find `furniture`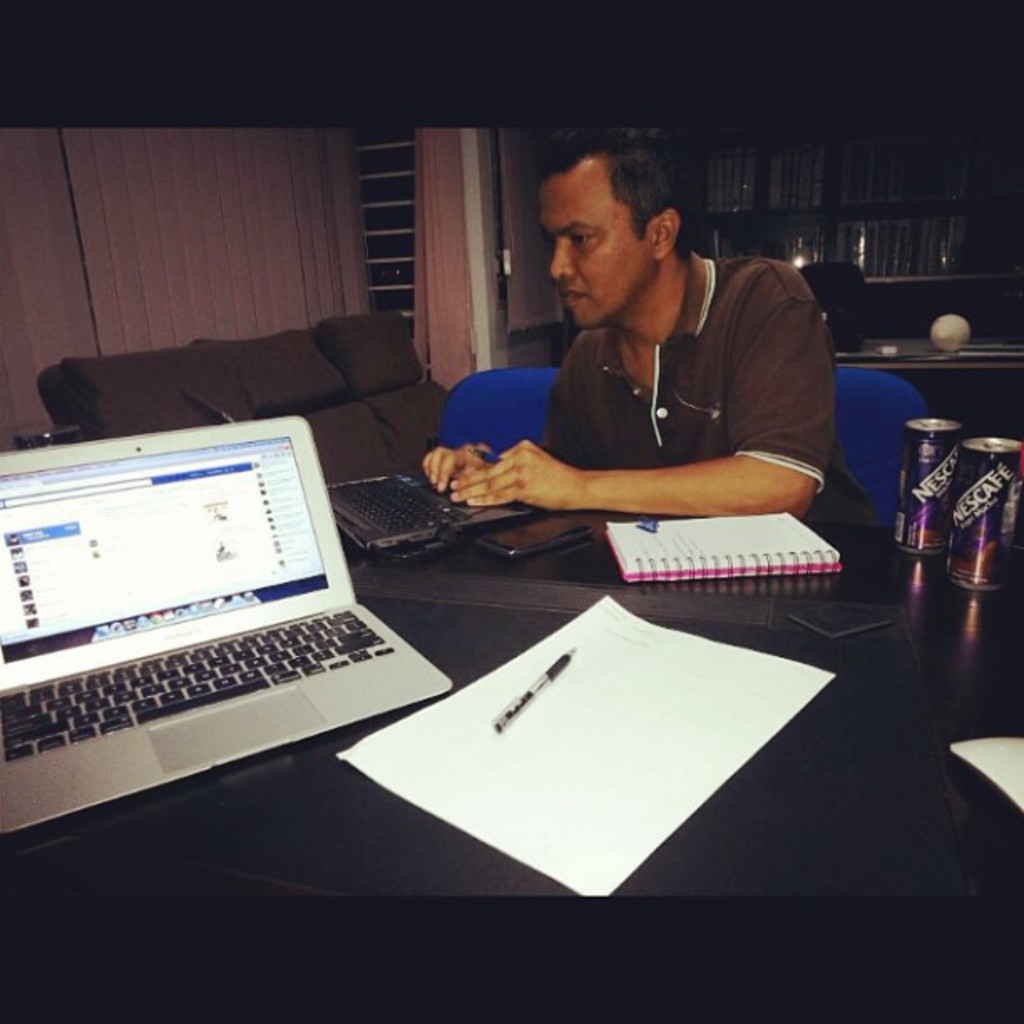
<region>47, 303, 450, 477</region>
